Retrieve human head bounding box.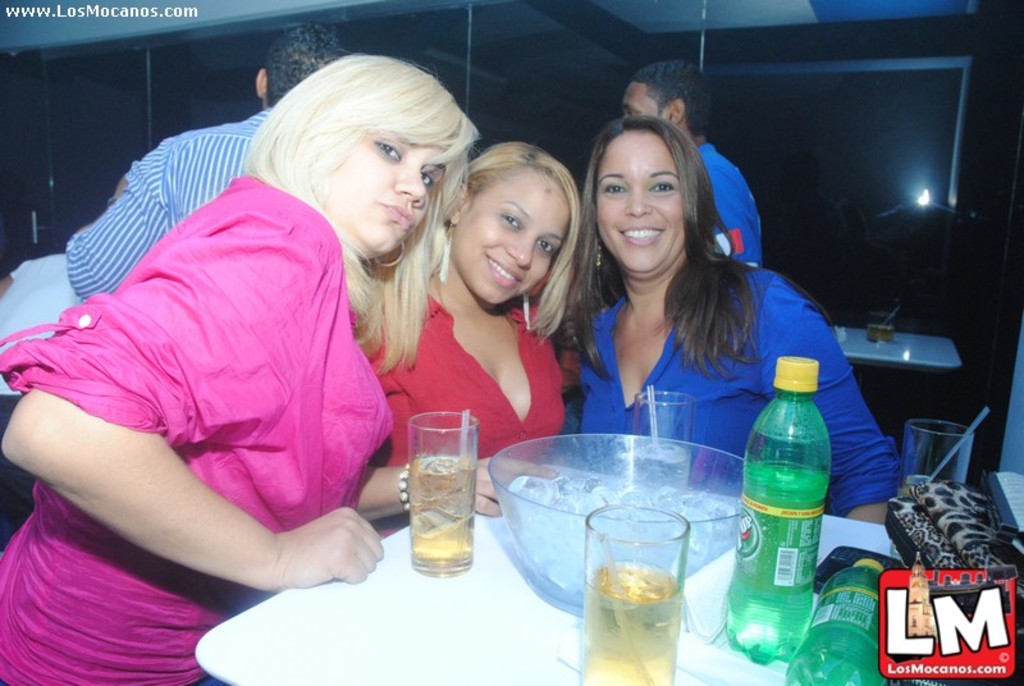
Bounding box: {"x1": 623, "y1": 59, "x2": 710, "y2": 146}.
